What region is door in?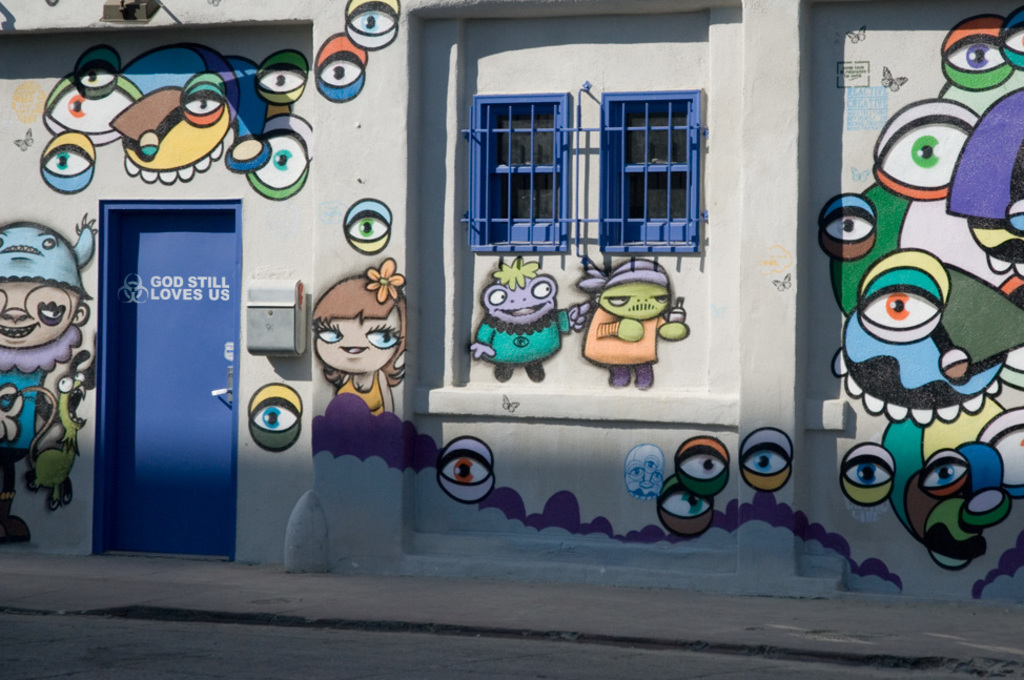
(left=96, top=163, right=245, bottom=568).
